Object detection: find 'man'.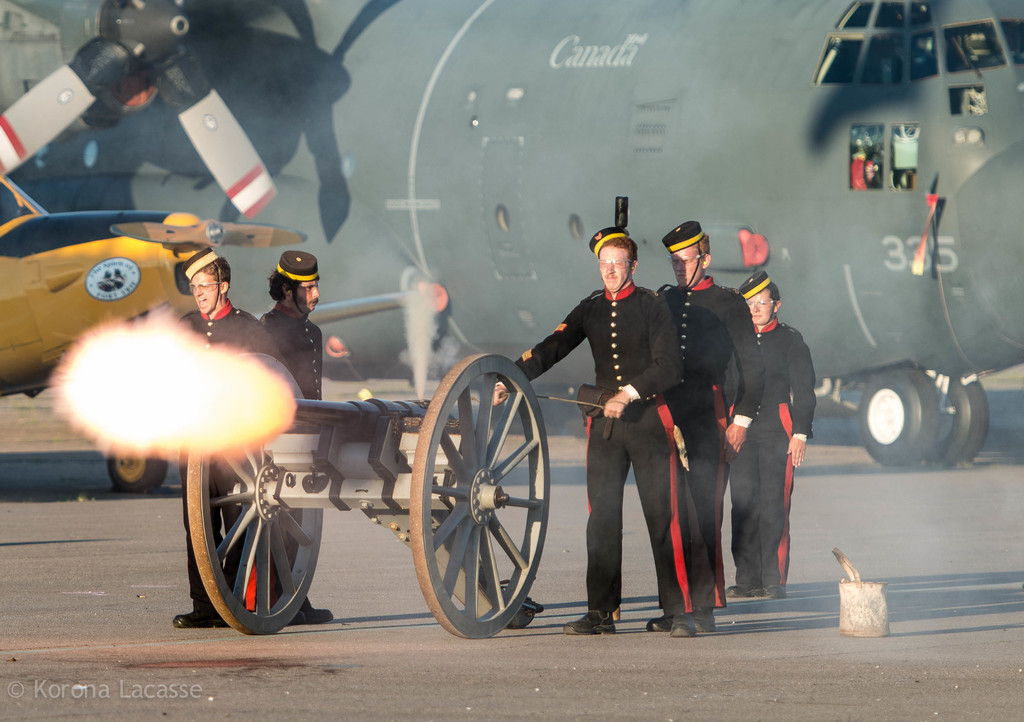
l=261, t=252, r=335, b=618.
